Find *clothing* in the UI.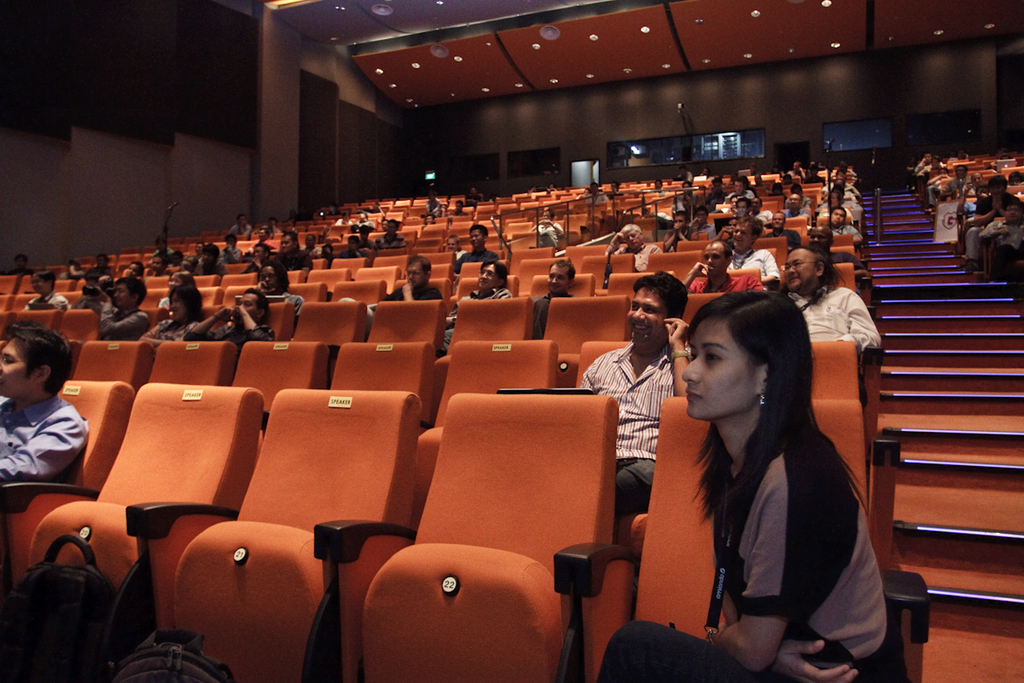
UI element at select_region(332, 218, 353, 225).
